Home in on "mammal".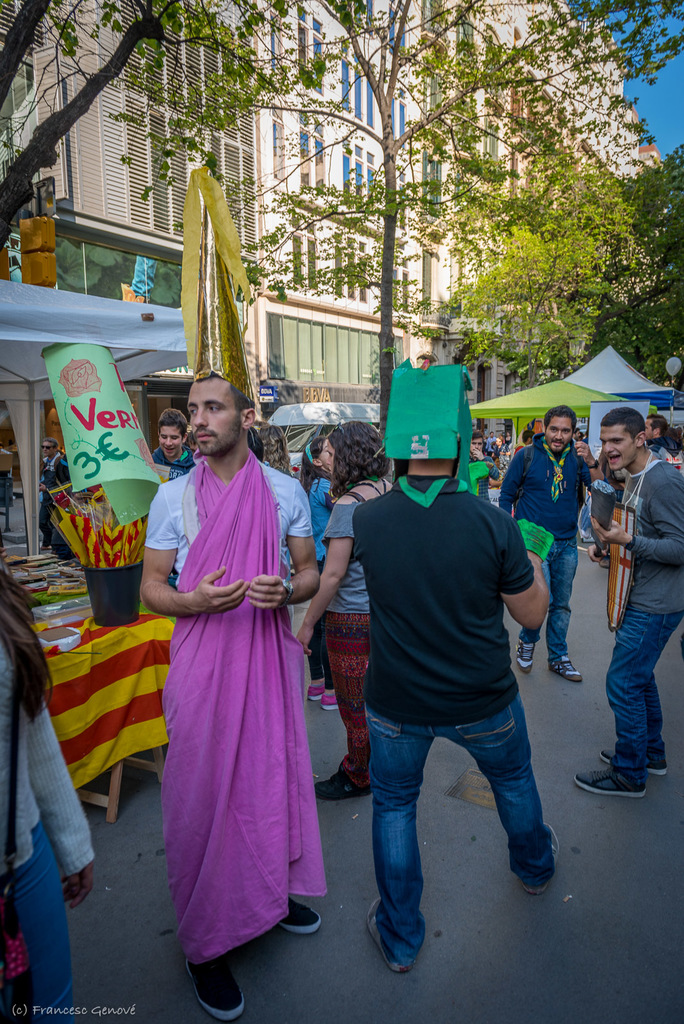
Homed in at region(468, 431, 503, 485).
